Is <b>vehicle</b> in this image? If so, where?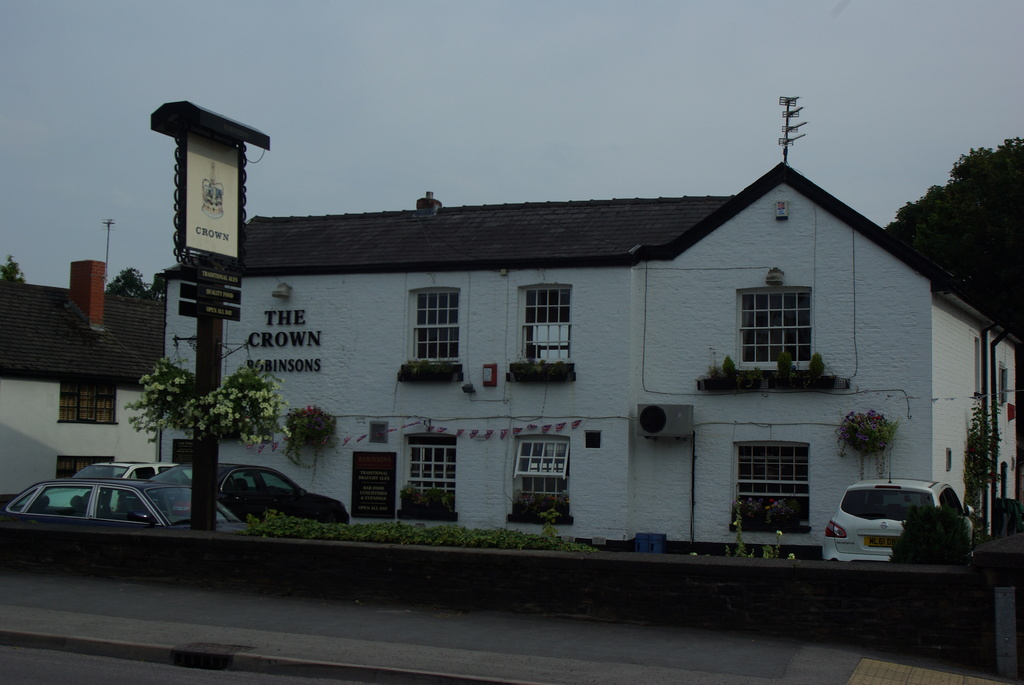
Yes, at locate(6, 482, 261, 534).
